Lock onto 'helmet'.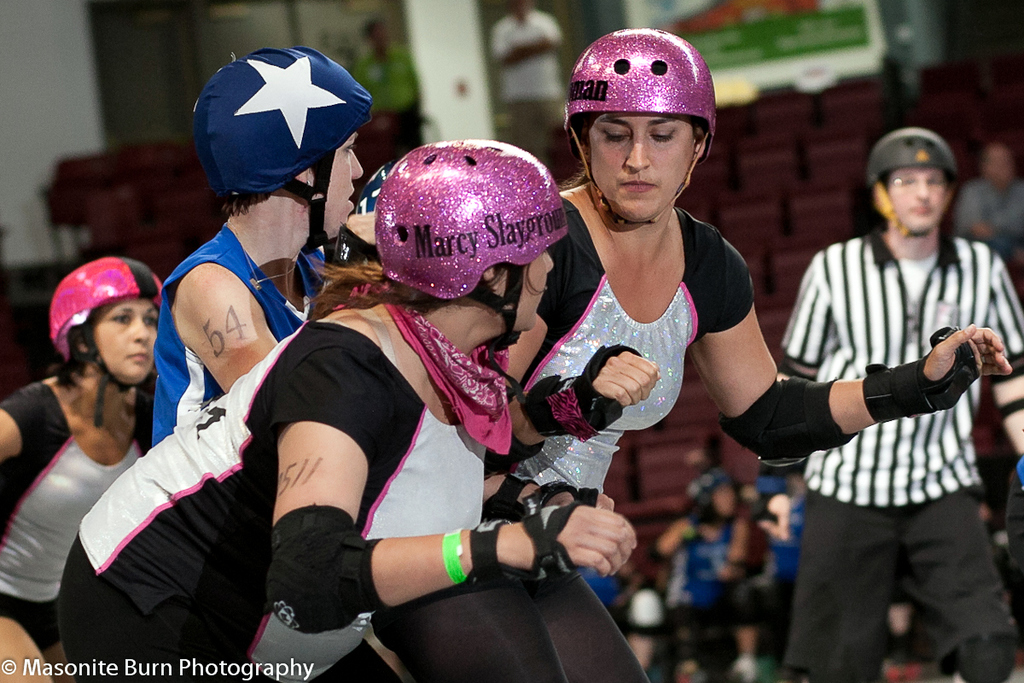
Locked: (left=48, top=260, right=166, bottom=423).
